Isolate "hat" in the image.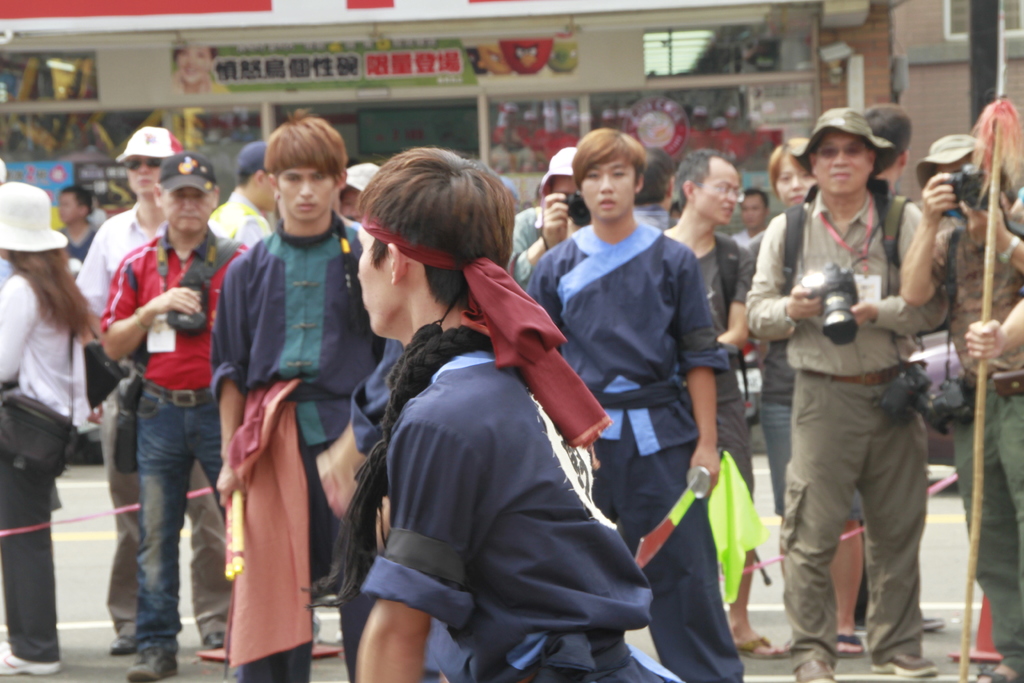
Isolated region: box(913, 131, 1008, 188).
